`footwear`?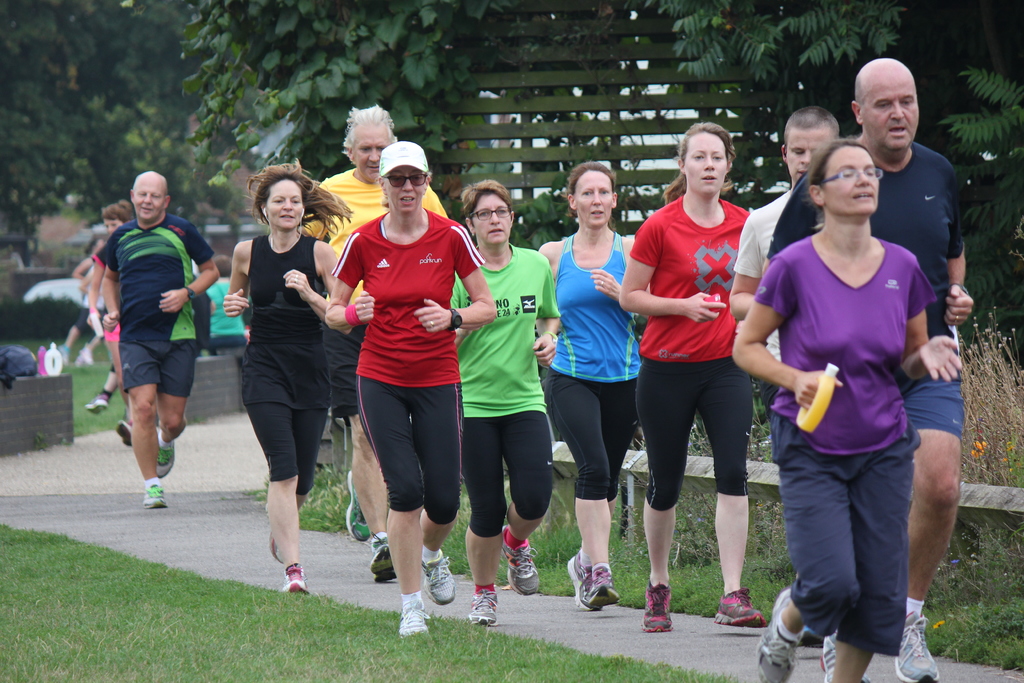
<region>471, 580, 504, 625</region>
